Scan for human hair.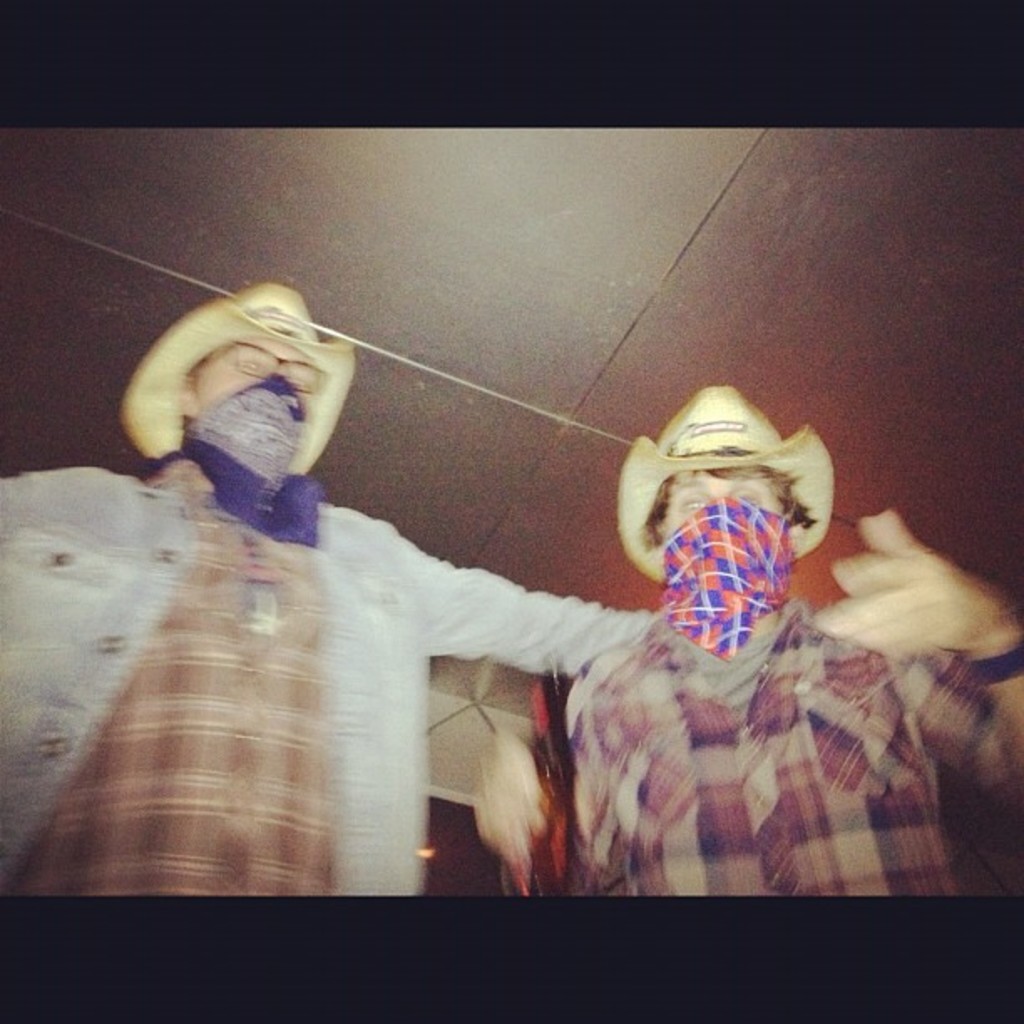
Scan result: <bbox>631, 452, 835, 540</bbox>.
